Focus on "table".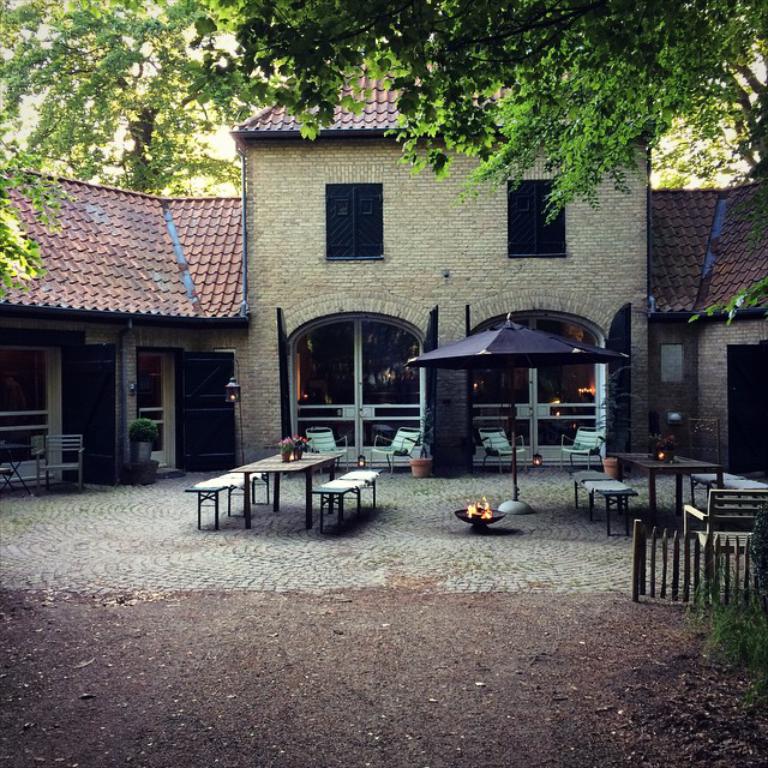
Focused at left=608, top=448, right=725, bottom=520.
